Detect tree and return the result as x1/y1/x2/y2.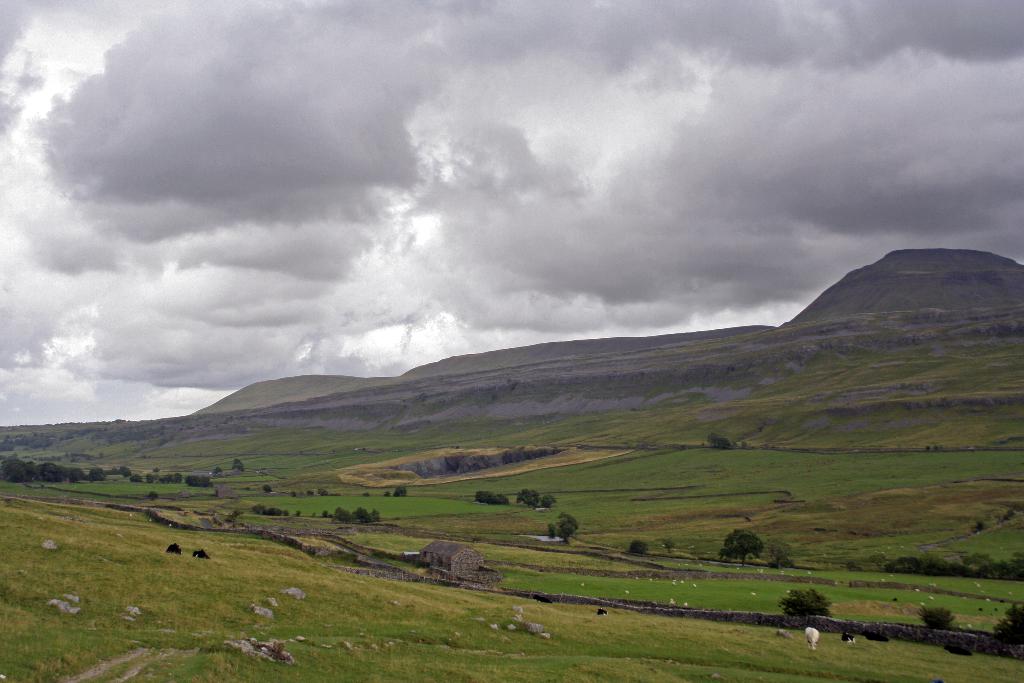
919/607/954/627.
